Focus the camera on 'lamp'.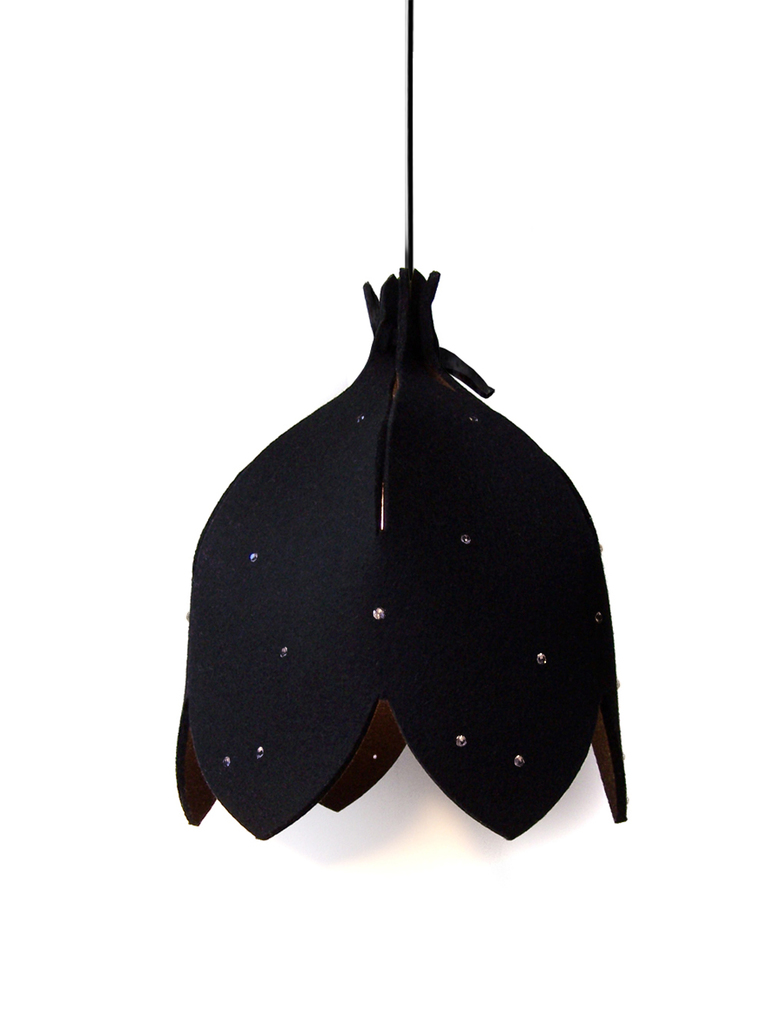
Focus region: detection(174, 3, 631, 847).
